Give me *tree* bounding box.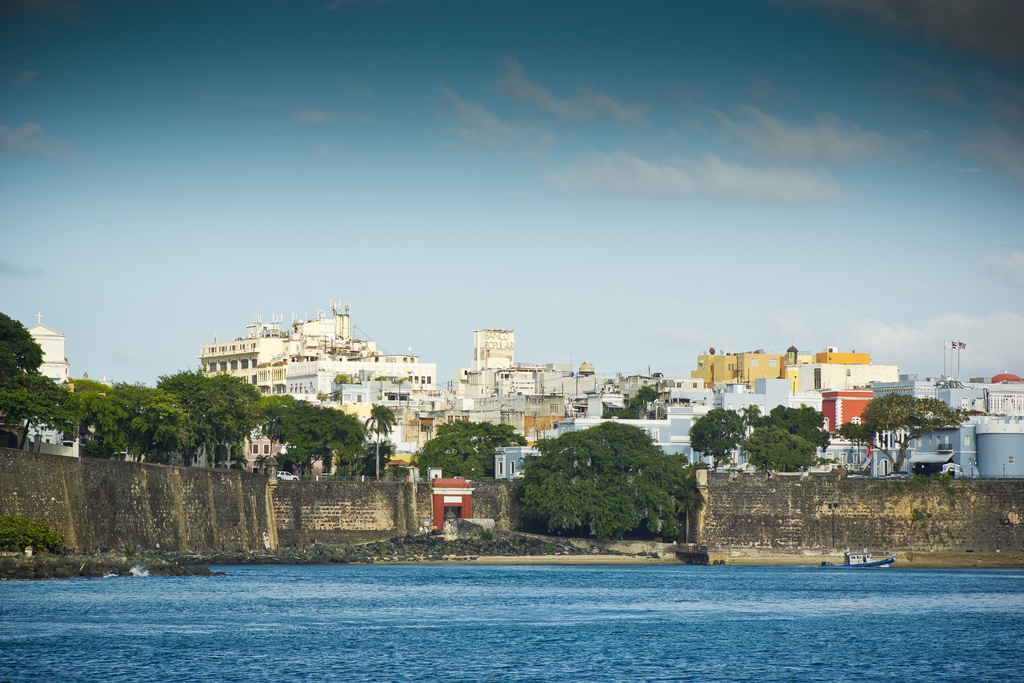
(x1=0, y1=302, x2=45, y2=448).
